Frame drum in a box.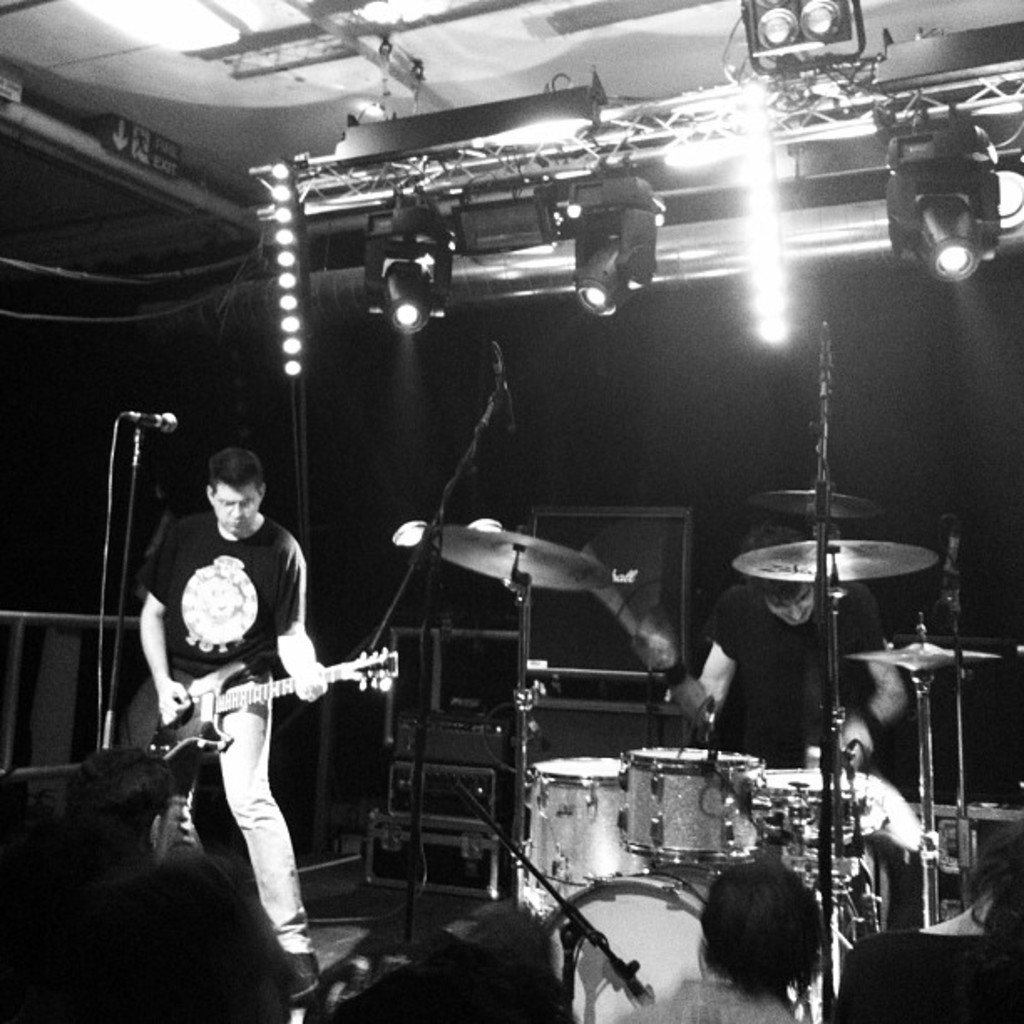
524:751:651:912.
